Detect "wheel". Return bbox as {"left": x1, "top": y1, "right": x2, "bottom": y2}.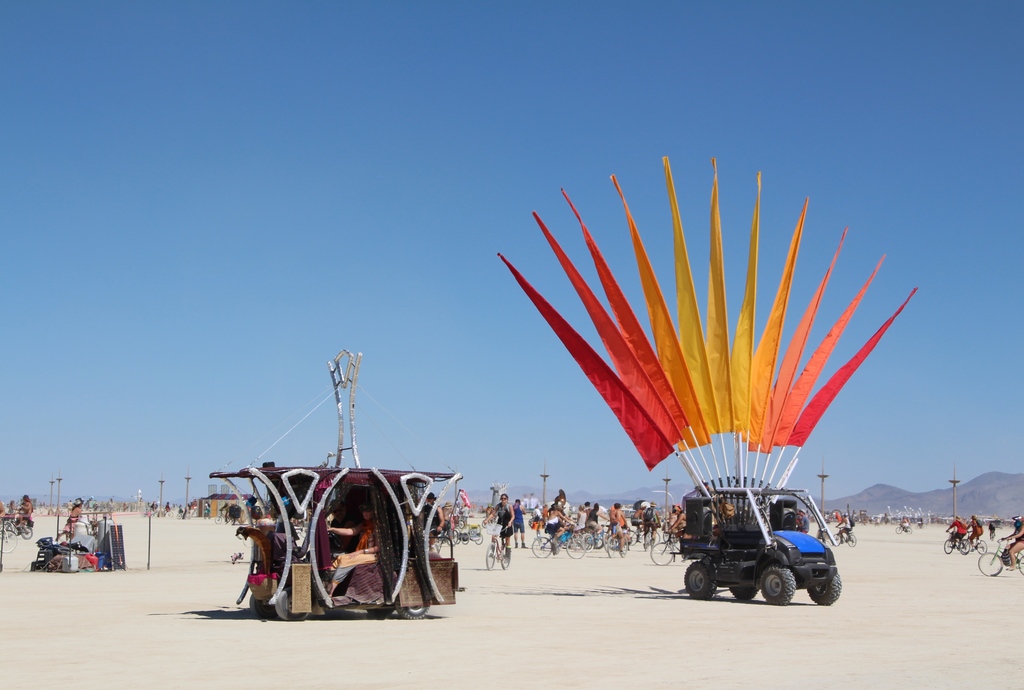
{"left": 143, "top": 509, "right": 148, "bottom": 517}.
